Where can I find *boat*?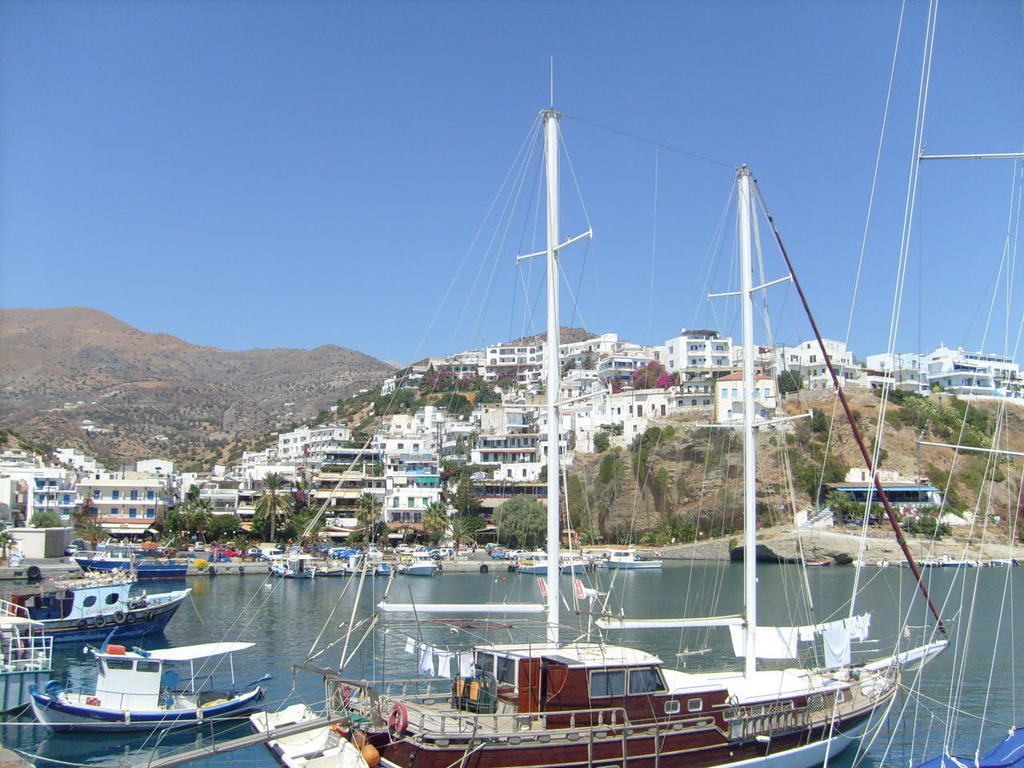
You can find it at {"x1": 321, "y1": 38, "x2": 922, "y2": 767}.
